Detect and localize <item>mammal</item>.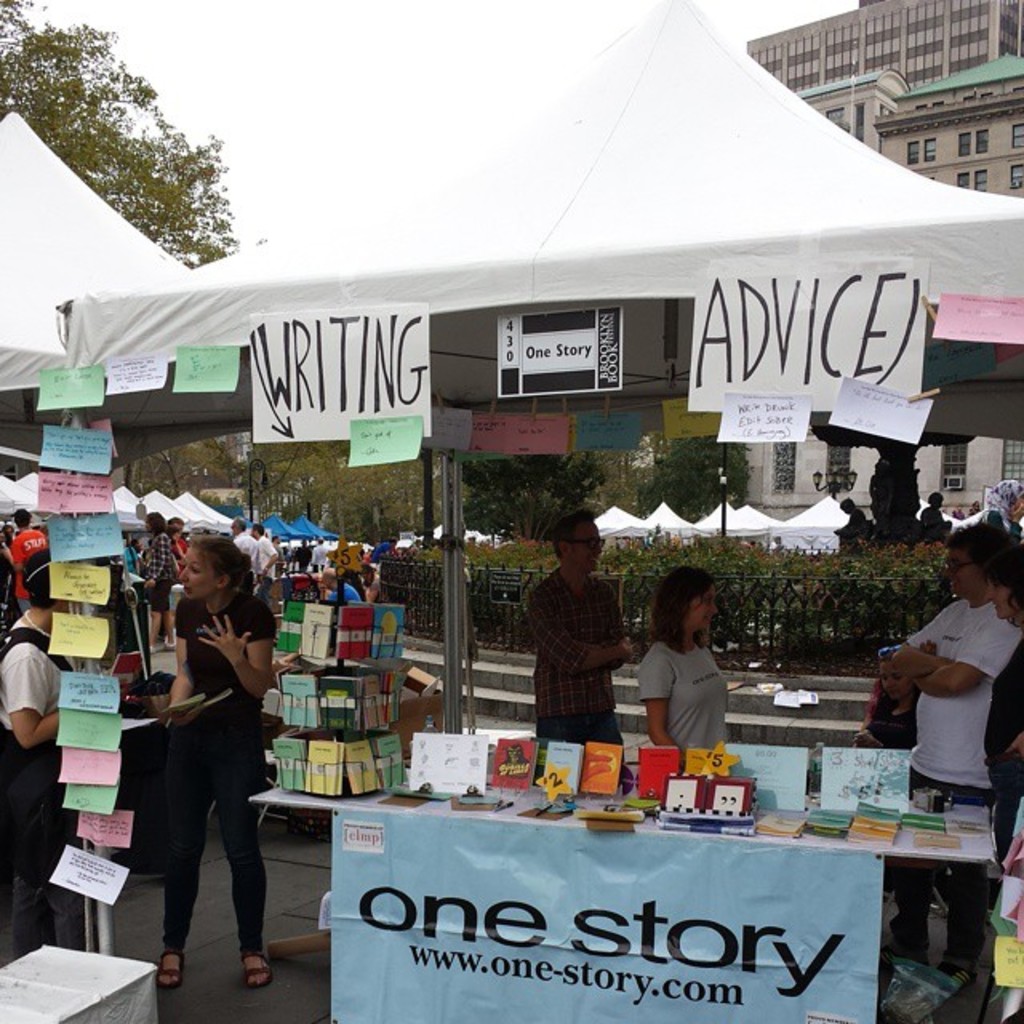
Localized at bbox=[296, 533, 312, 573].
